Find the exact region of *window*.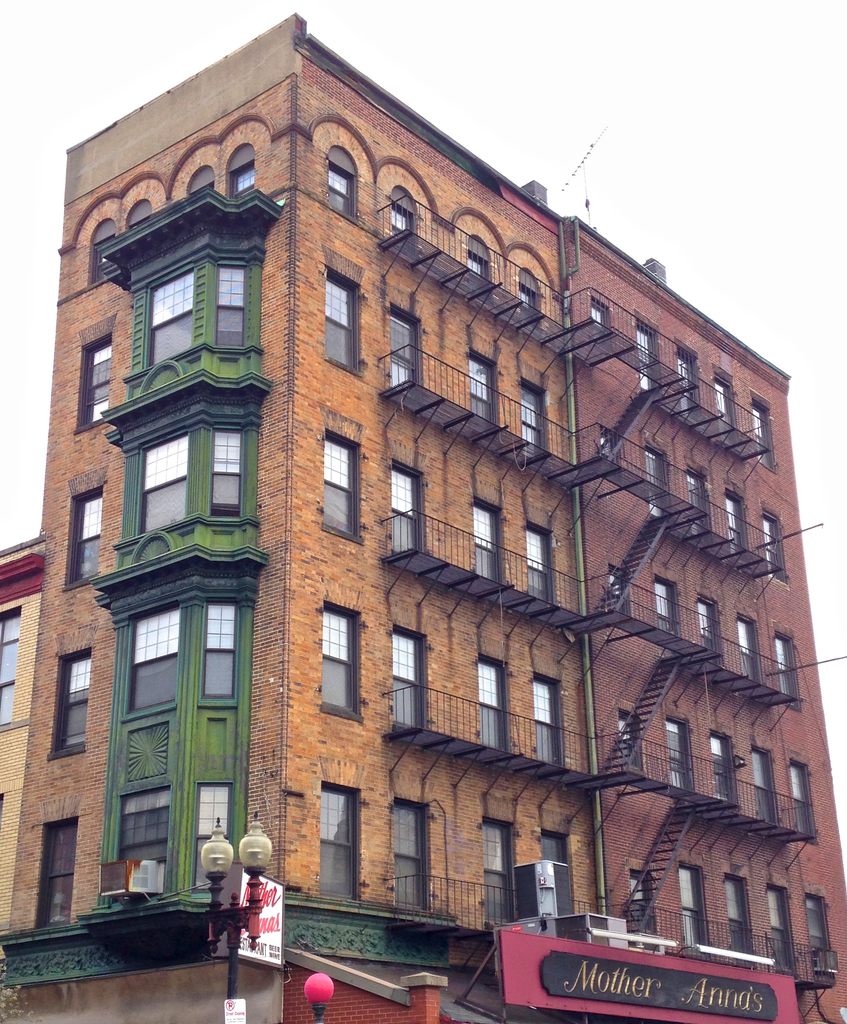
Exact region: Rect(511, 269, 541, 310).
